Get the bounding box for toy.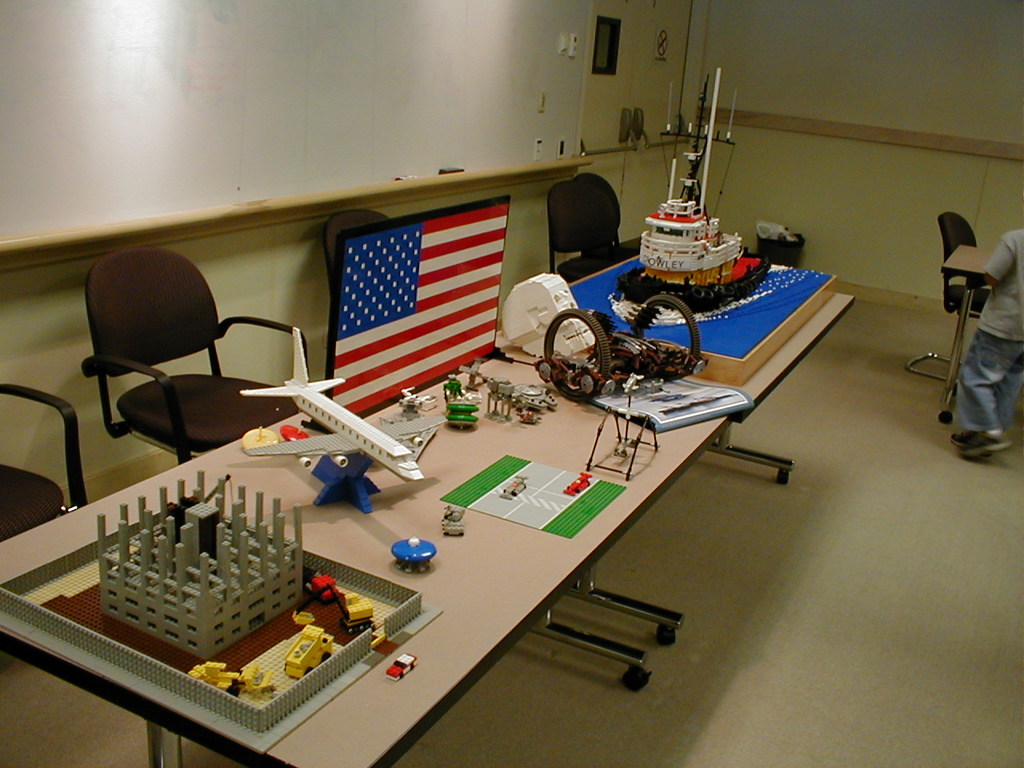
x1=279, y1=426, x2=309, y2=443.
